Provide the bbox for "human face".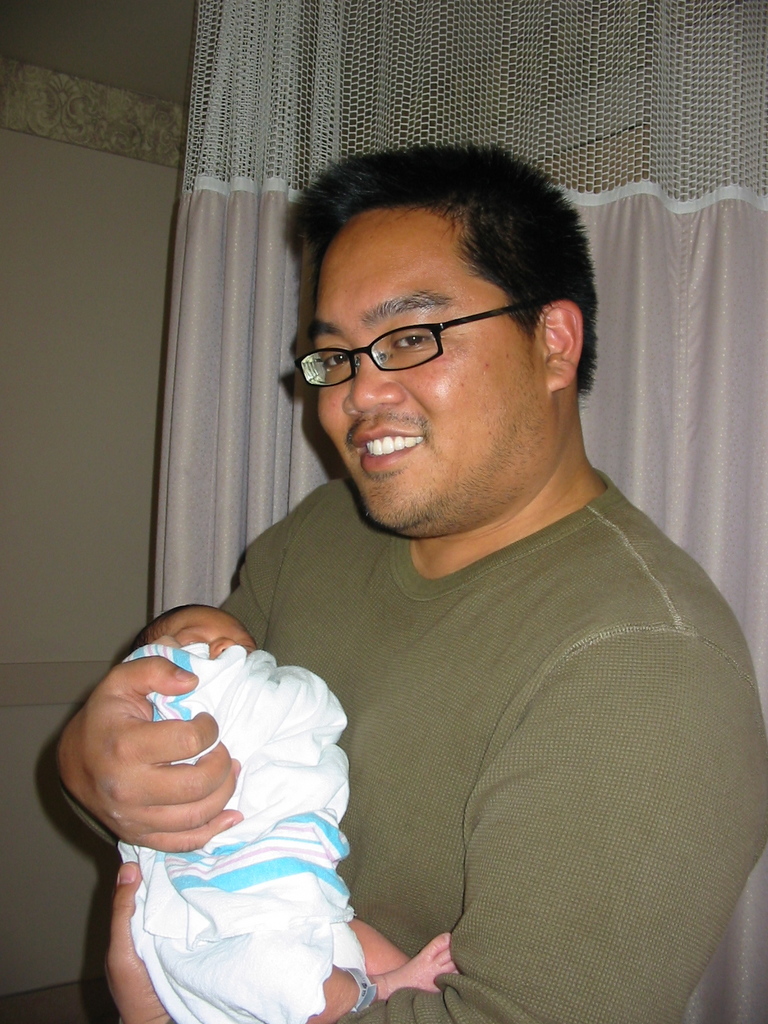
box(303, 232, 557, 534).
